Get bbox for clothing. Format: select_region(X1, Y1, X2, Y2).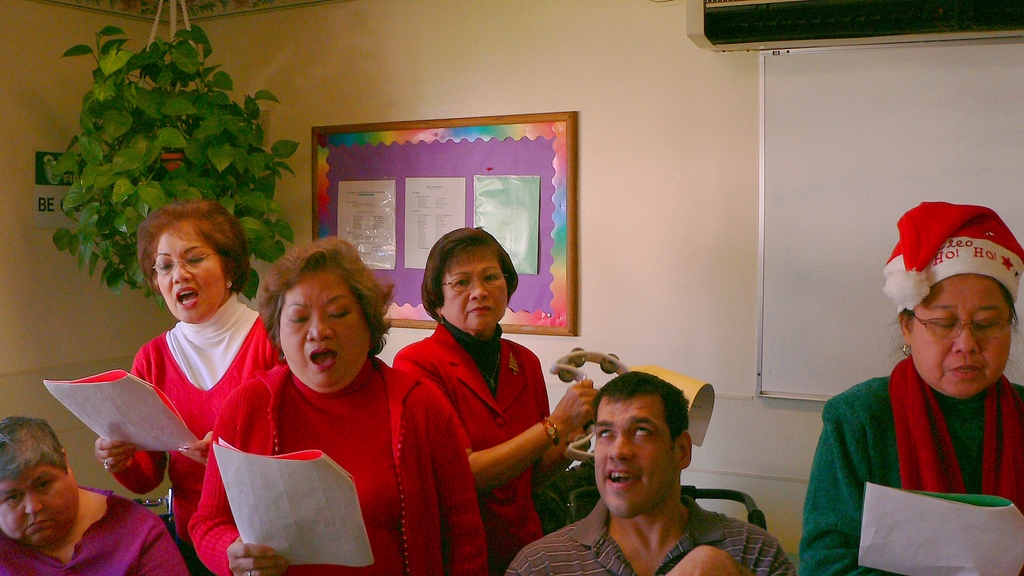
select_region(189, 358, 491, 575).
